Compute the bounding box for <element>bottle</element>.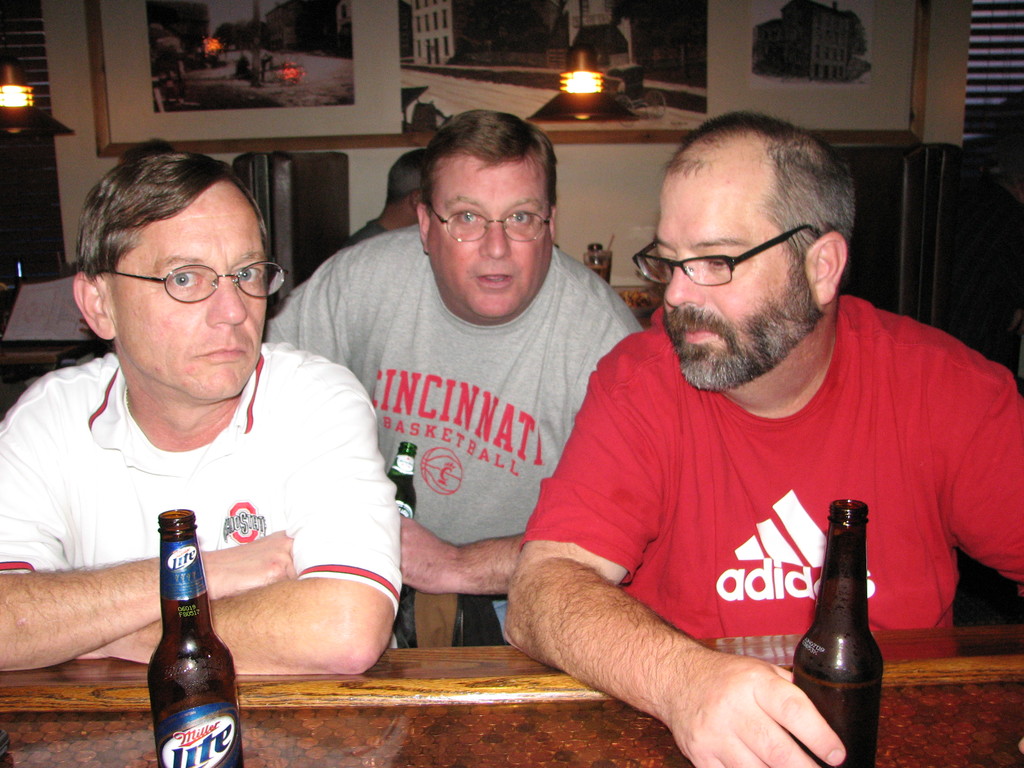
<bbox>785, 499, 887, 767</bbox>.
